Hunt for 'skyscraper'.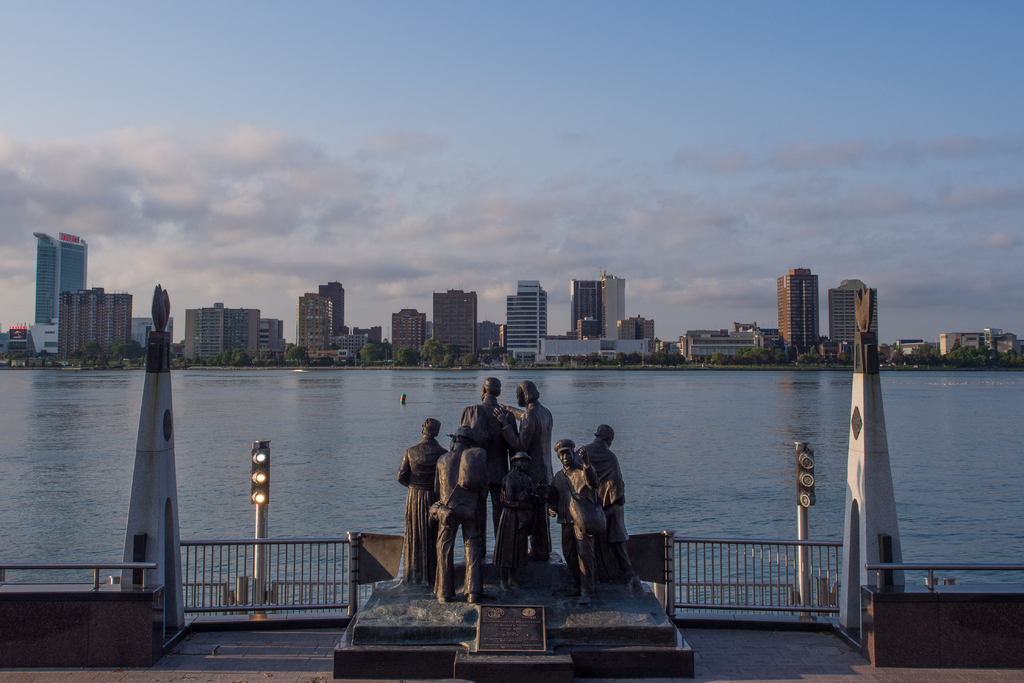
Hunted down at [left=566, top=273, right=631, bottom=345].
